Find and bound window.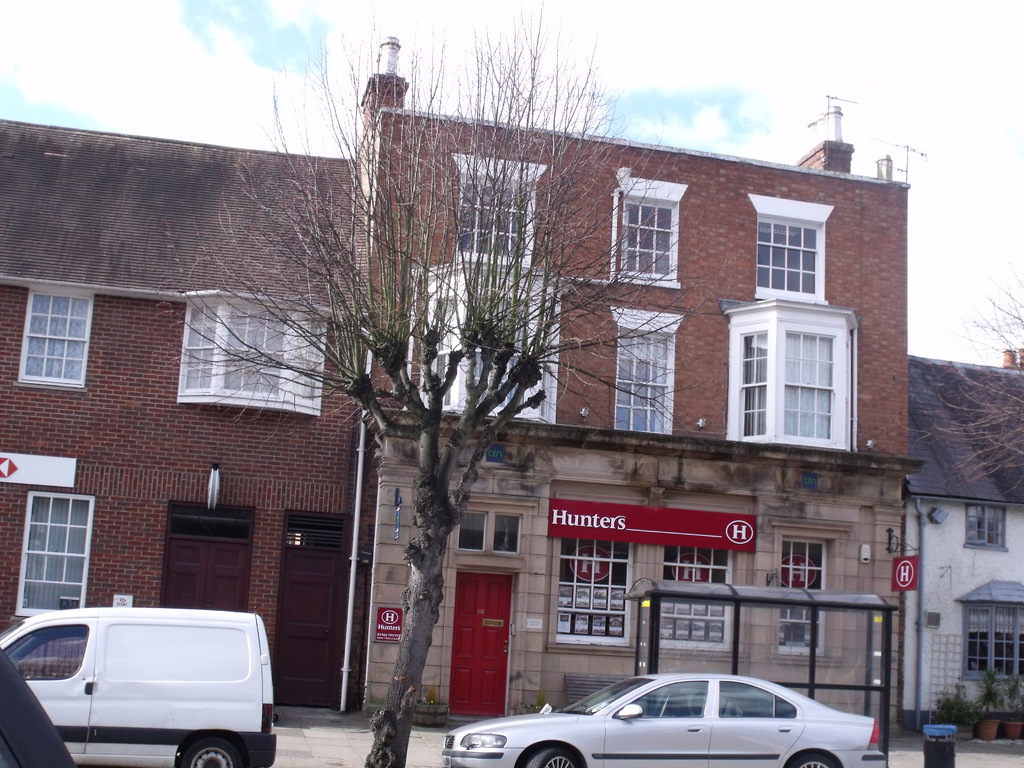
Bound: [left=744, top=191, right=834, bottom=302].
